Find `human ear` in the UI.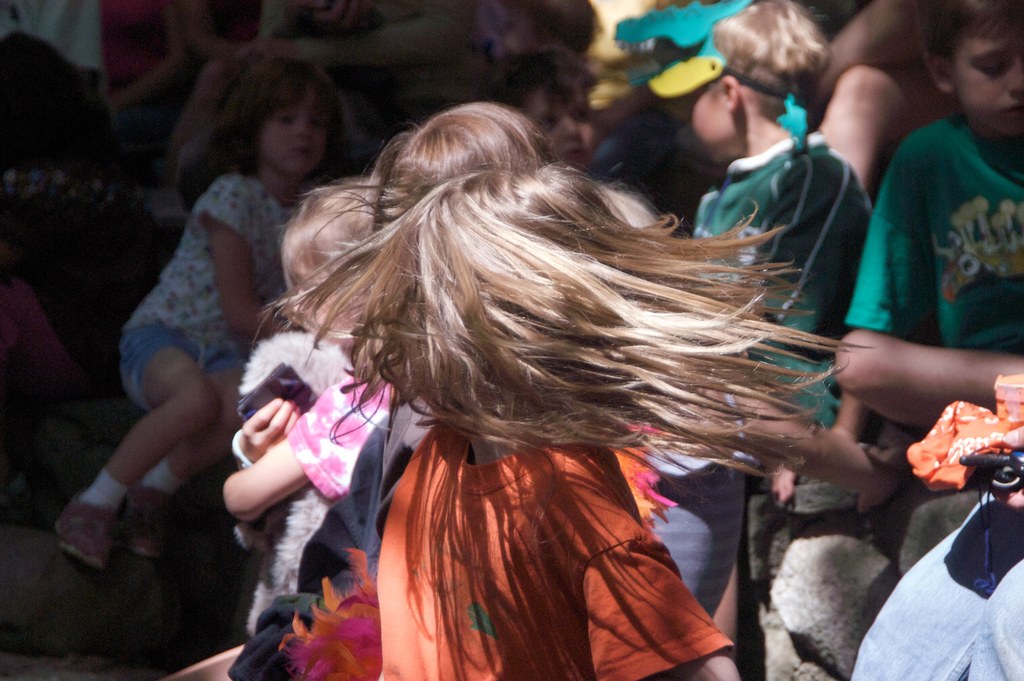
UI element at 929:54:955:90.
